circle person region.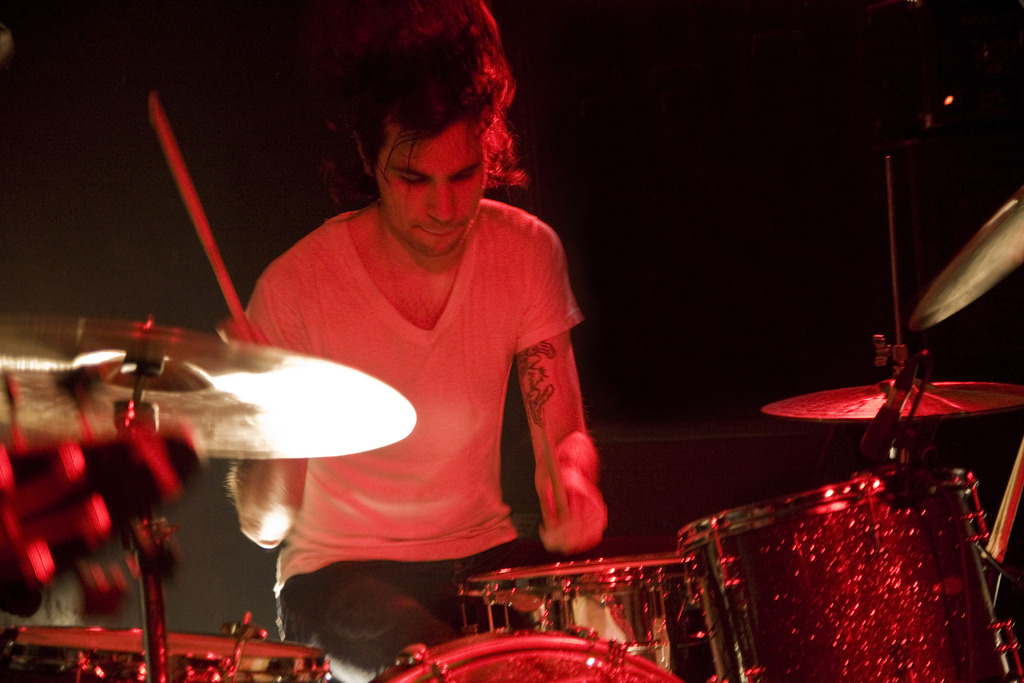
Region: <bbox>236, 12, 623, 649</bbox>.
